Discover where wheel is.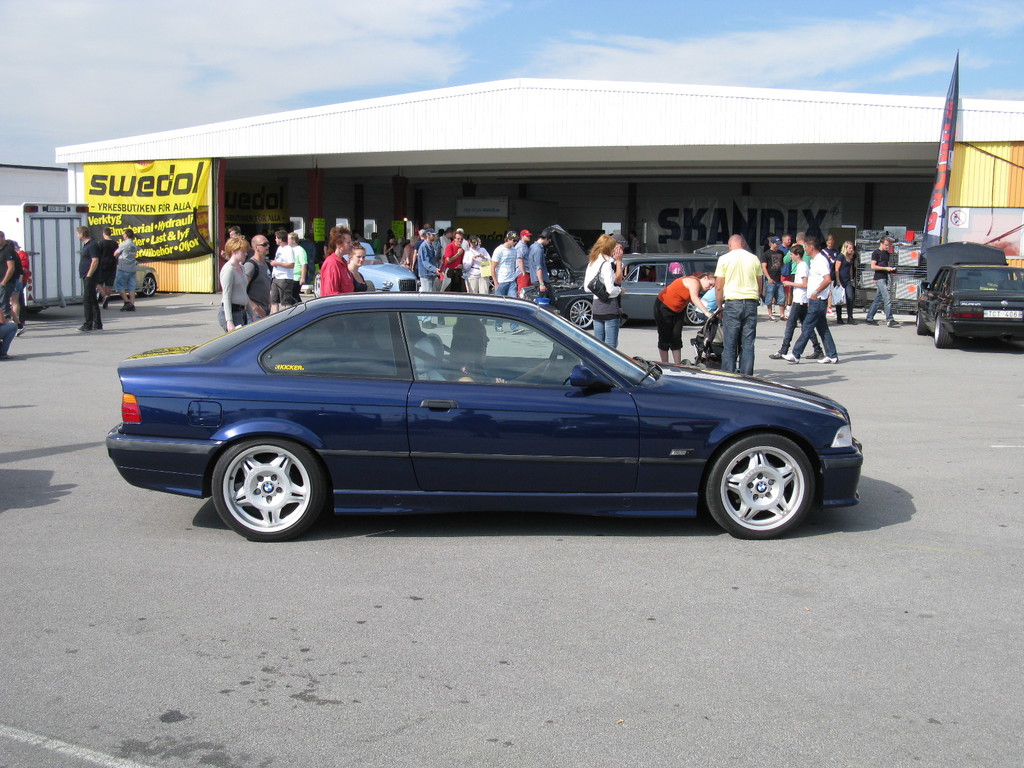
Discovered at pyautogui.locateOnScreen(567, 298, 593, 328).
